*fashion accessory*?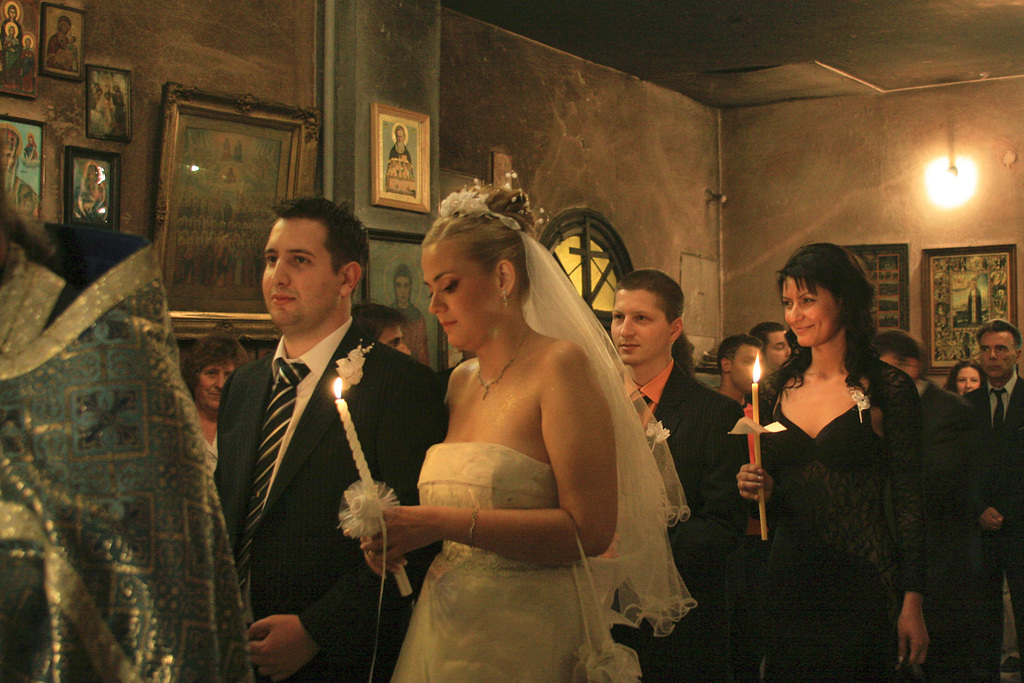
(499,284,515,308)
